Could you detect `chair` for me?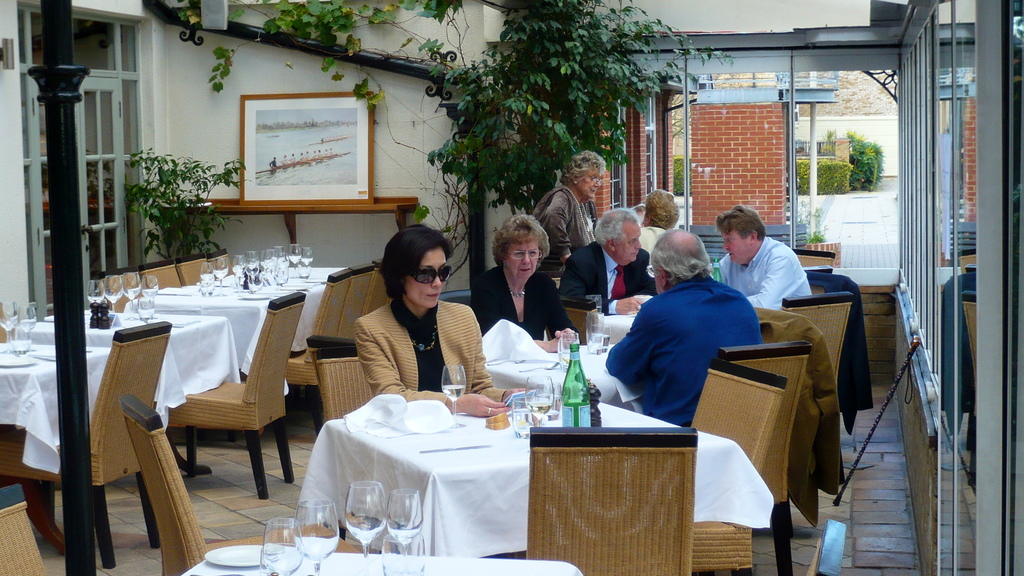
Detection result: (285, 269, 352, 431).
